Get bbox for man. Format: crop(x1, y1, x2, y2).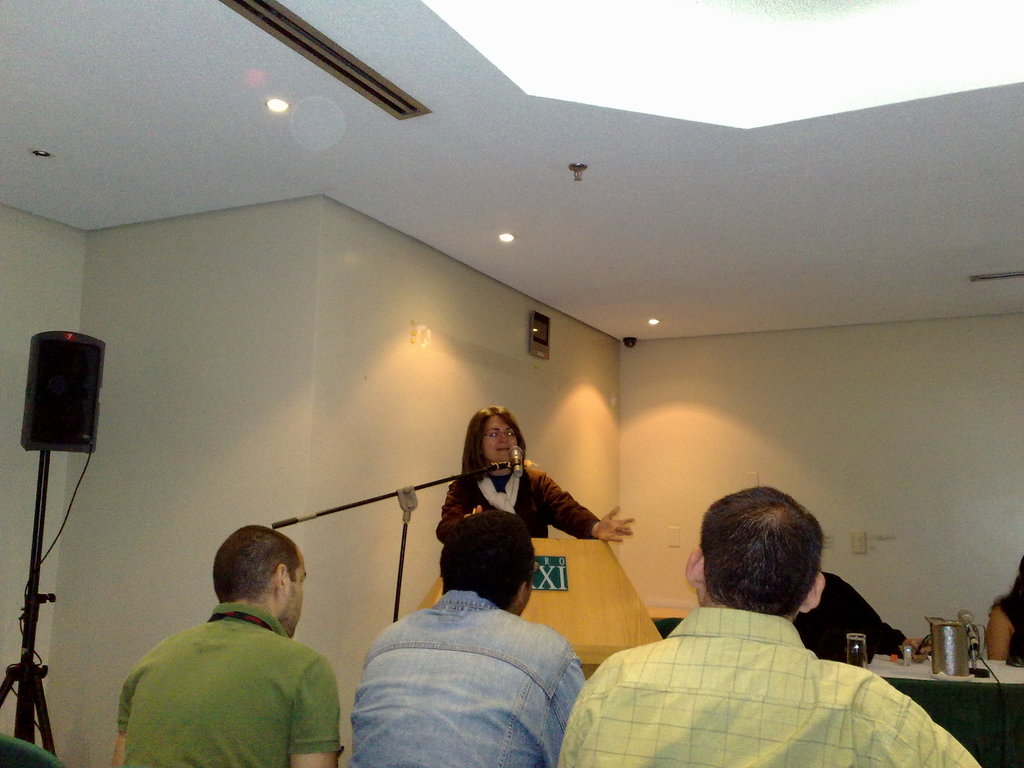
crop(109, 516, 366, 767).
